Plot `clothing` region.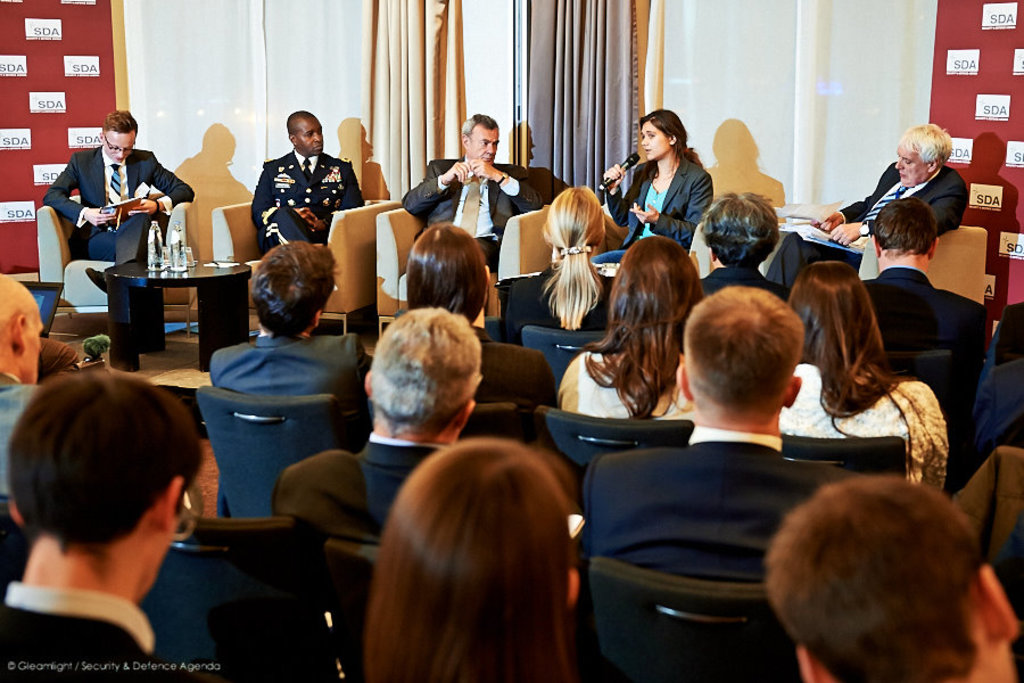
Plotted at detection(774, 364, 945, 500).
